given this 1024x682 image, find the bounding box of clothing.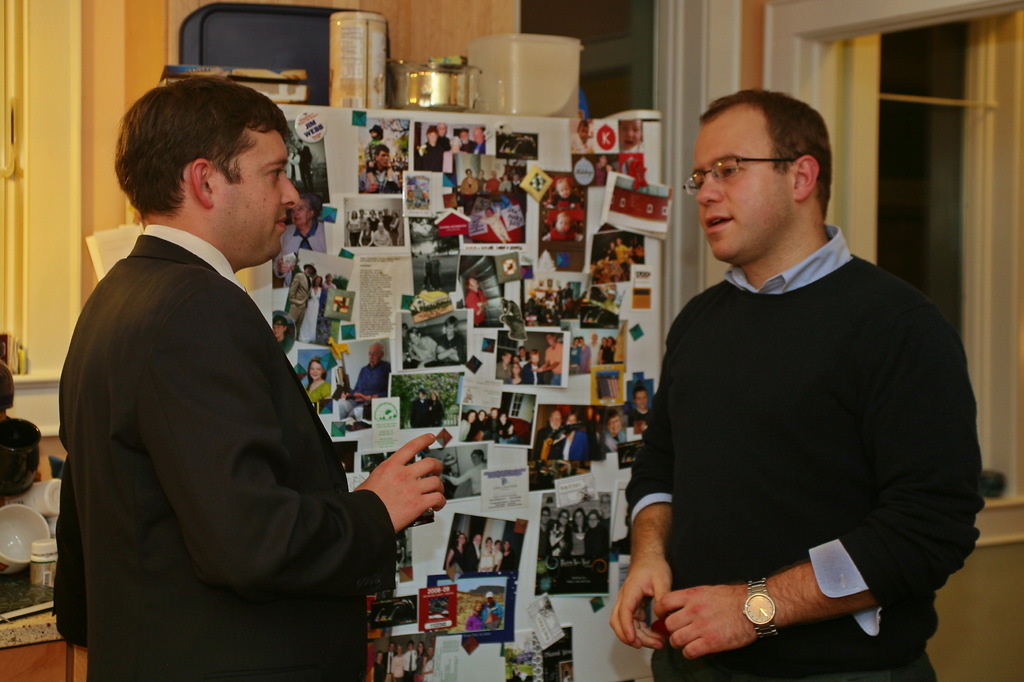
627,407,651,429.
